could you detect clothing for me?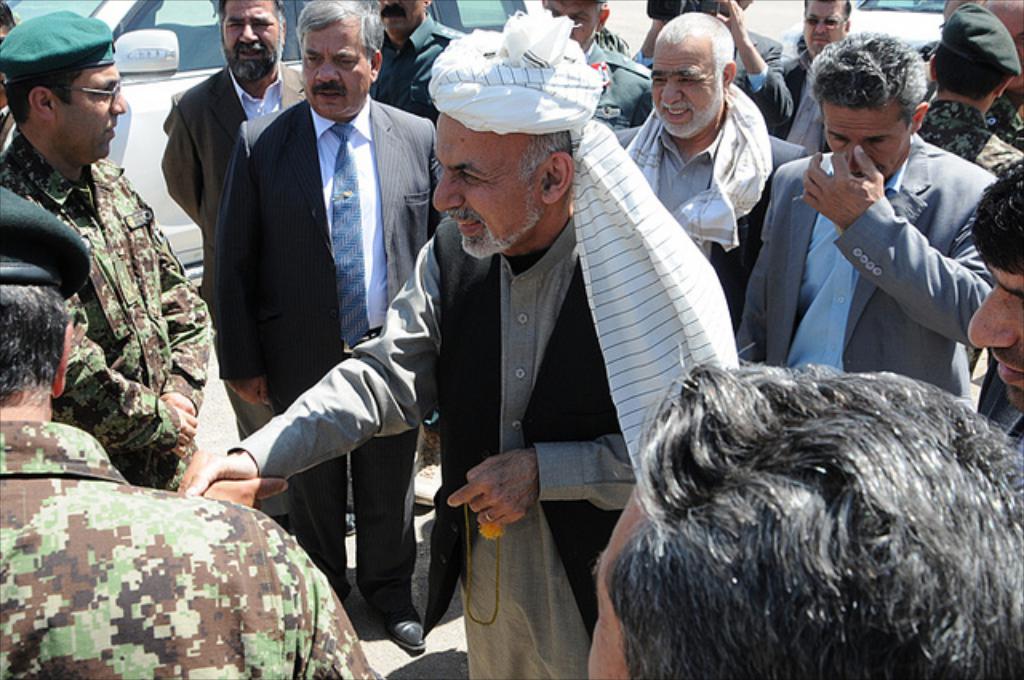
Detection result: detection(0, 131, 222, 493).
